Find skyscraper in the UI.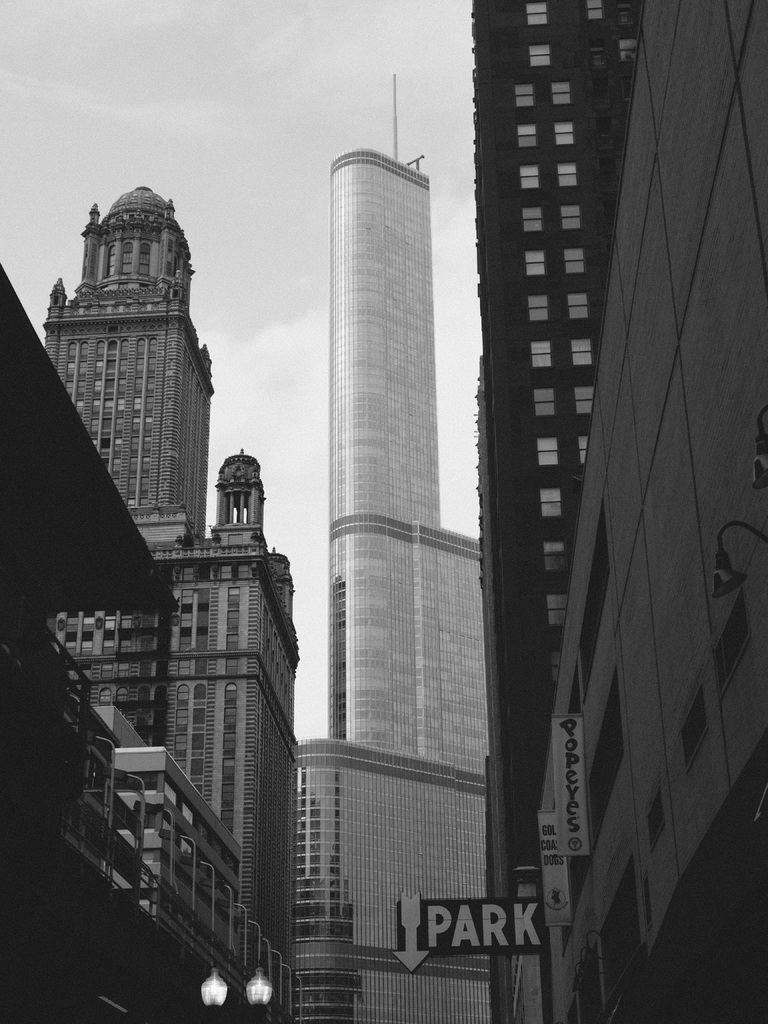
UI element at 467, 0, 767, 1023.
